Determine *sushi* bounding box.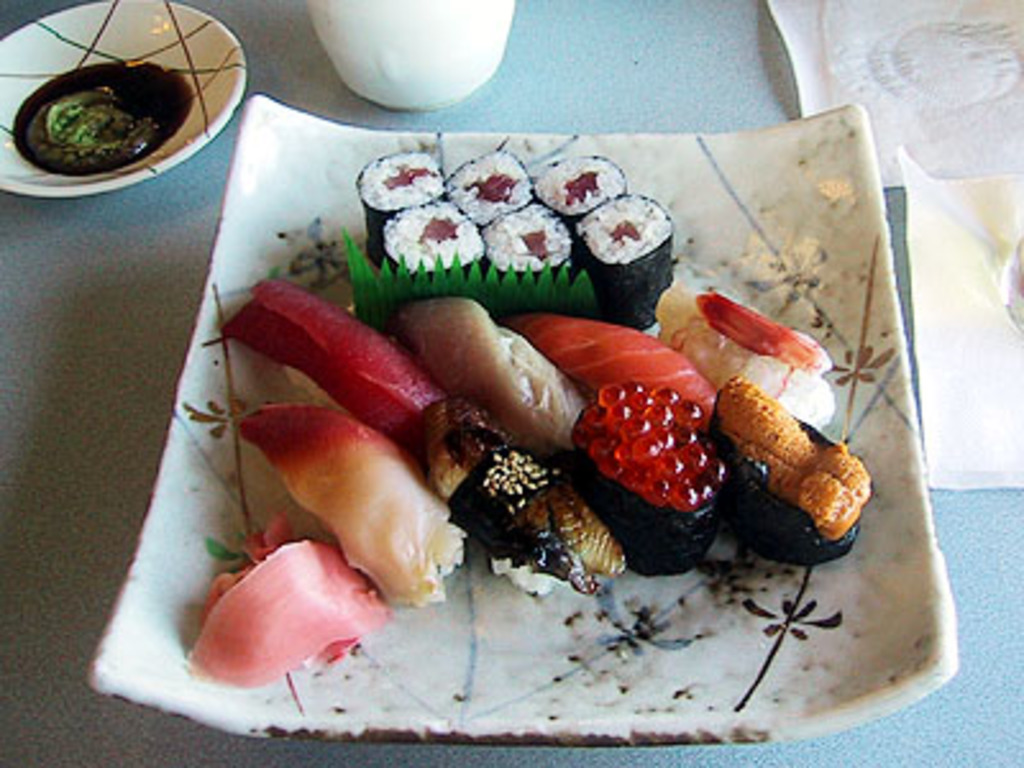
Determined: (left=448, top=435, right=653, bottom=602).
